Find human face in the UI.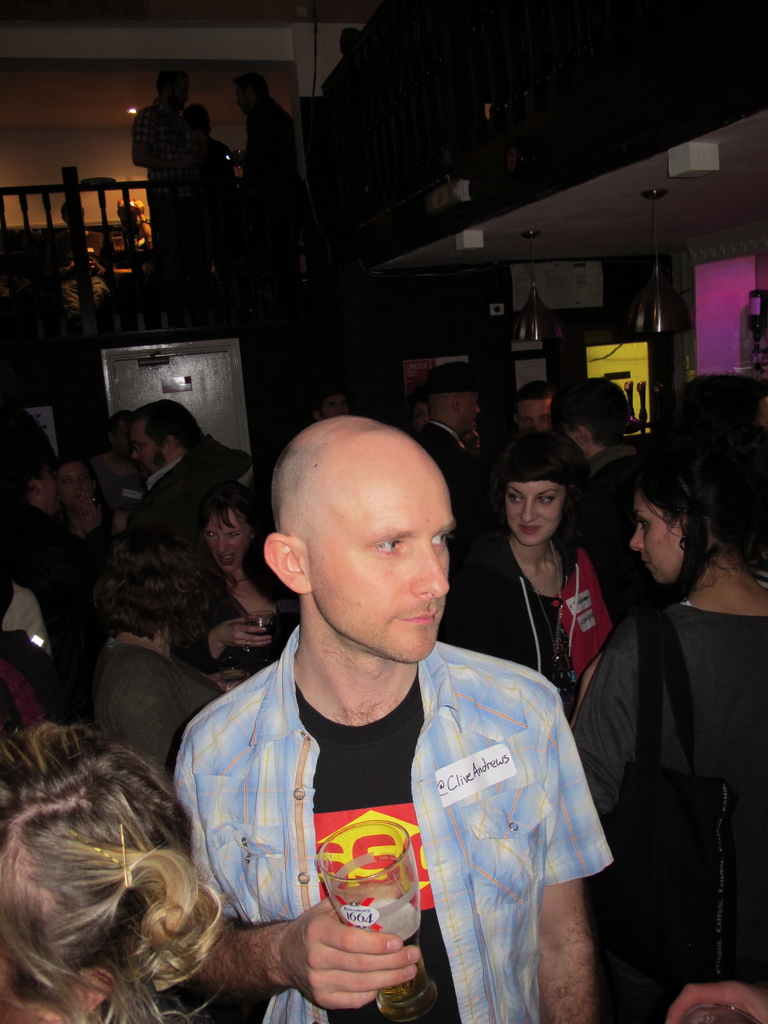
UI element at pyautogui.locateOnScreen(508, 484, 559, 547).
